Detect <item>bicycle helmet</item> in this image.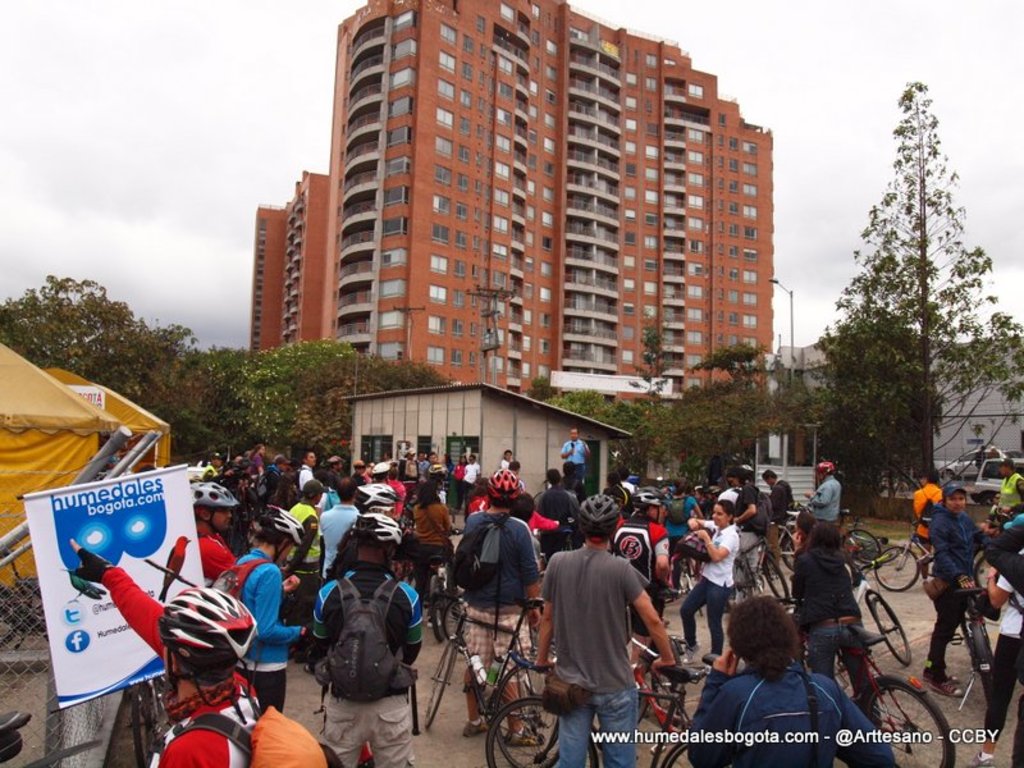
Detection: (573, 490, 613, 532).
